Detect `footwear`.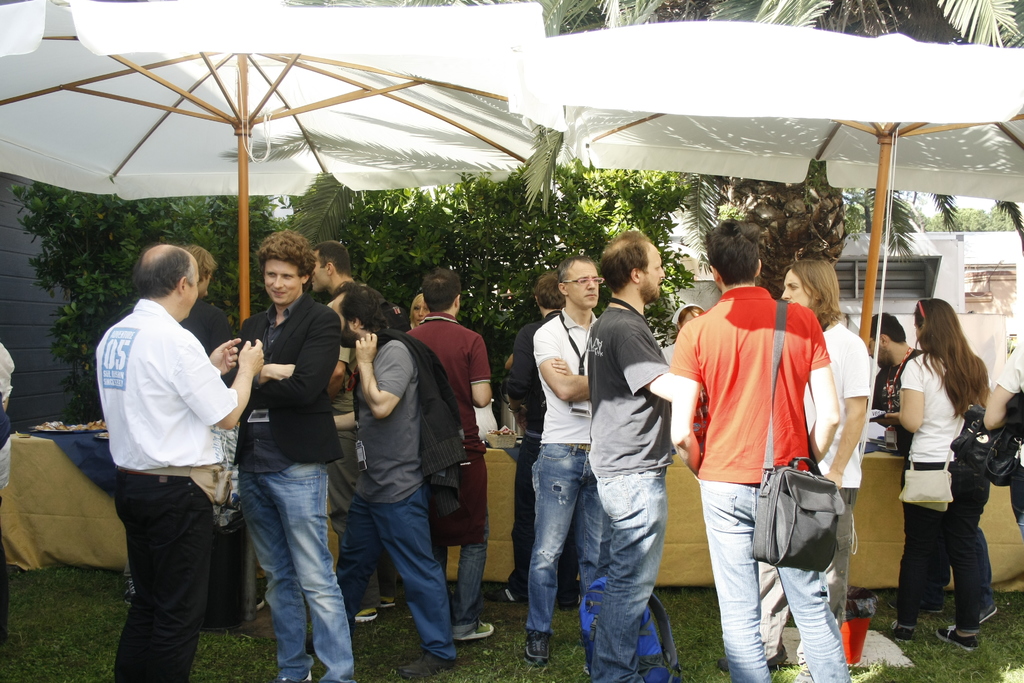
Detected at x1=451 y1=618 x2=490 y2=643.
